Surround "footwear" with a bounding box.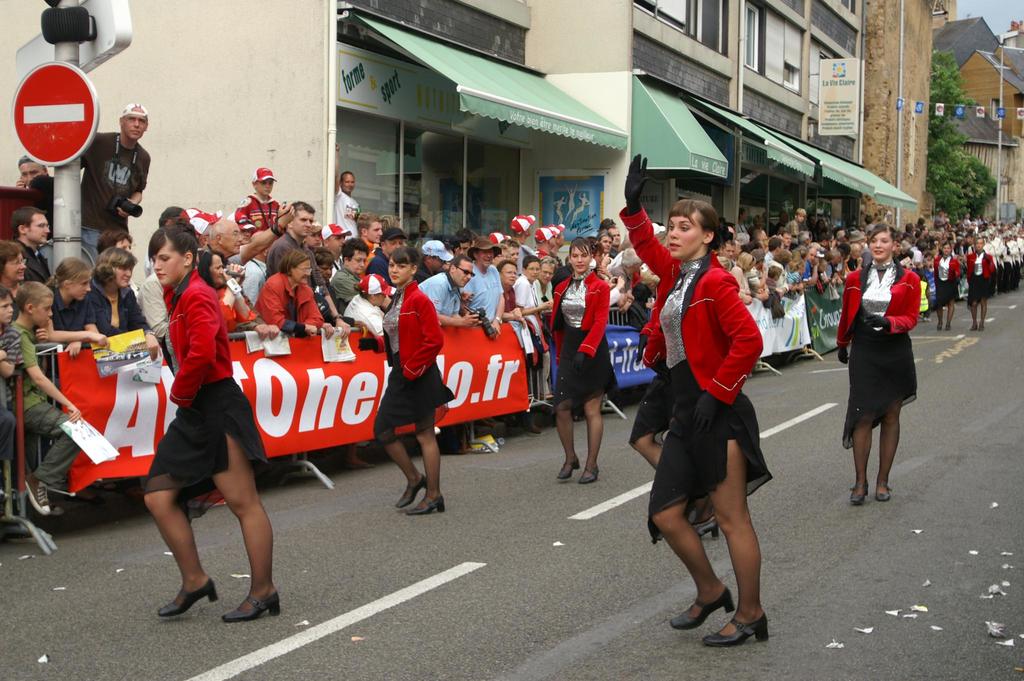
<bbox>153, 577, 218, 621</bbox>.
